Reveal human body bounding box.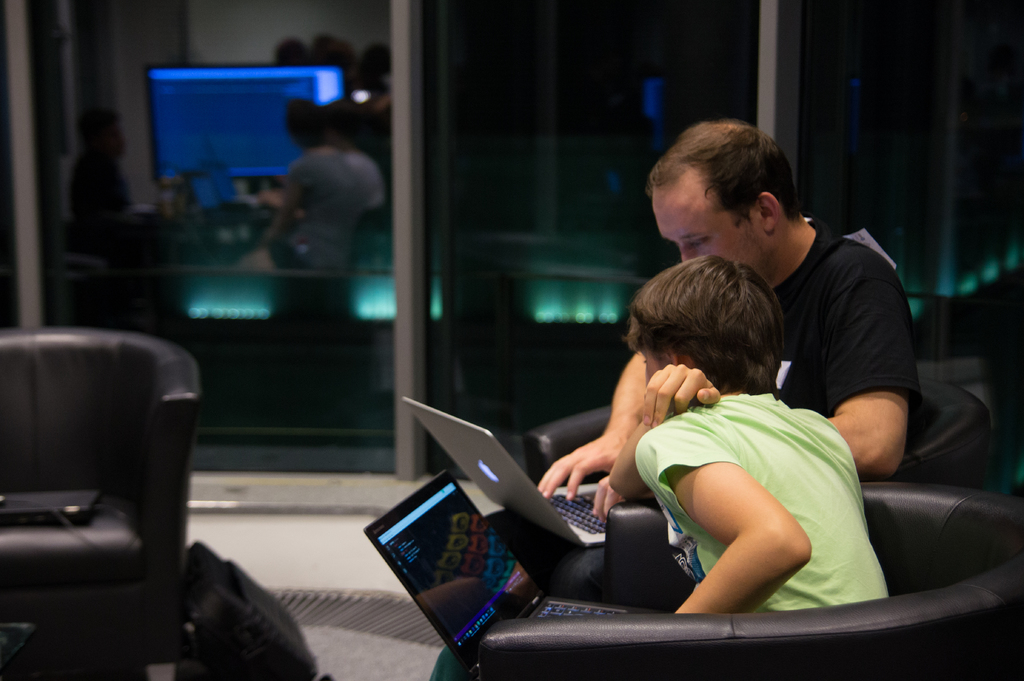
Revealed: <box>531,234,918,486</box>.
